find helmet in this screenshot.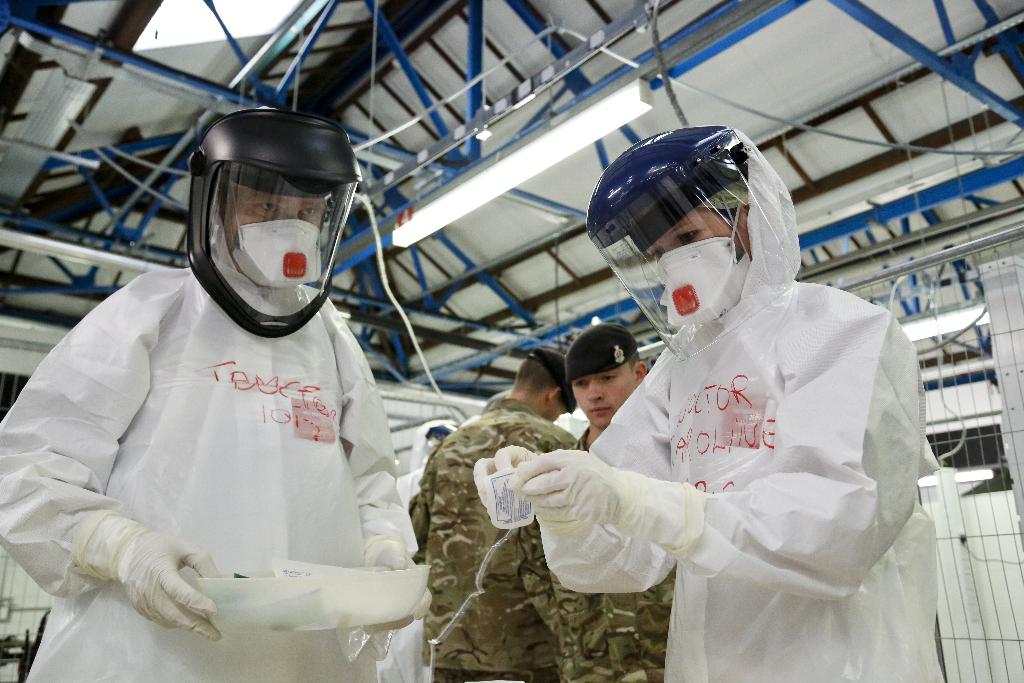
The bounding box for helmet is select_region(171, 101, 351, 347).
